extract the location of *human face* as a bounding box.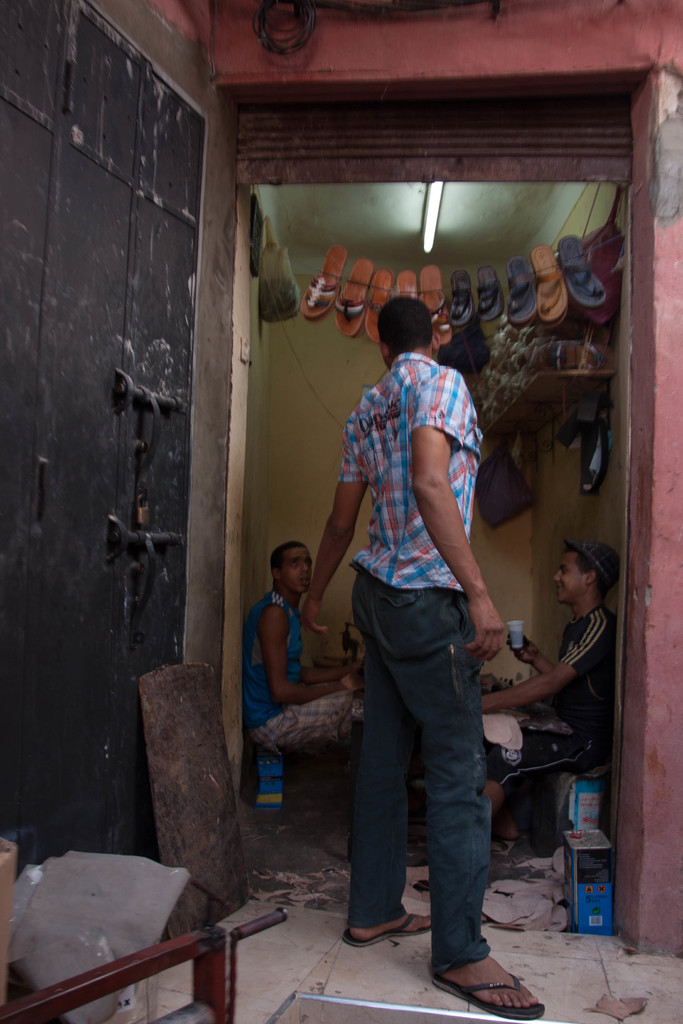
x1=280 y1=545 x2=311 y2=595.
